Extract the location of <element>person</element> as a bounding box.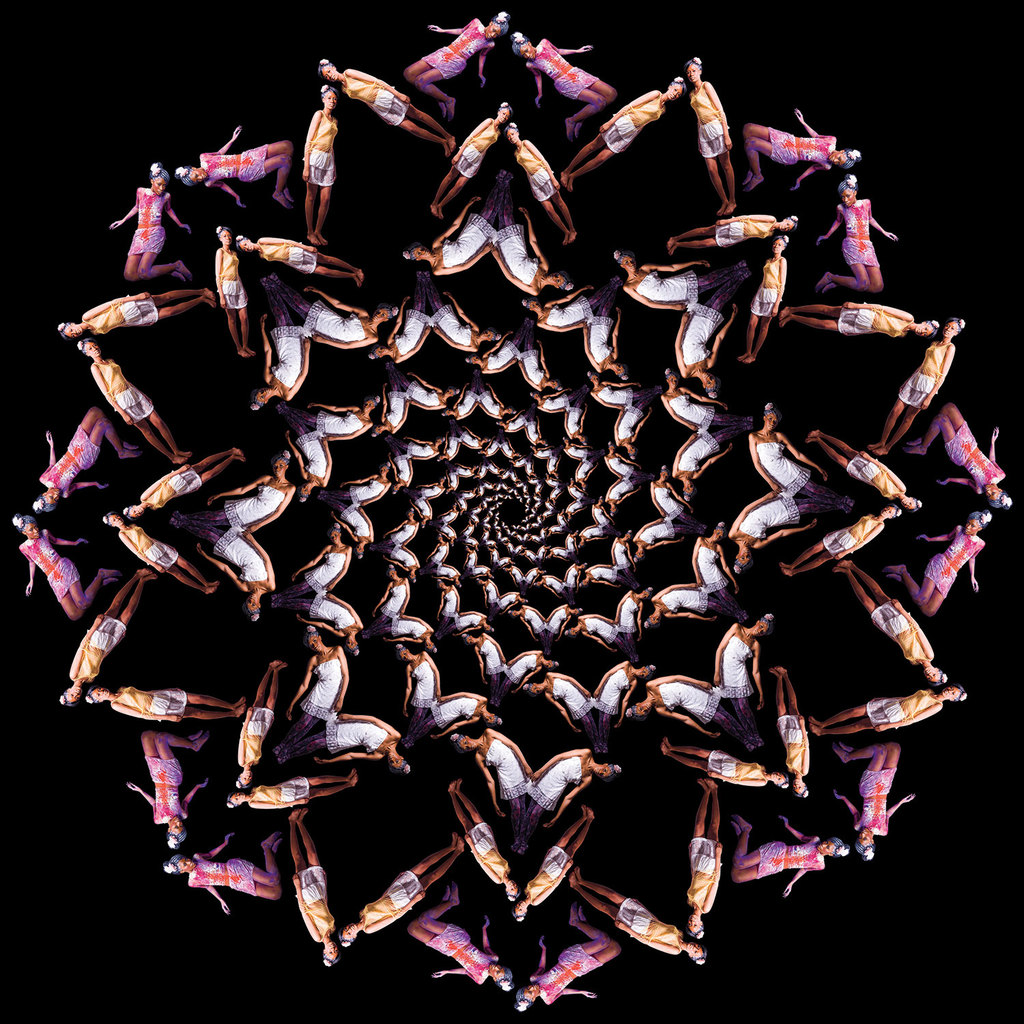
287,77,349,247.
